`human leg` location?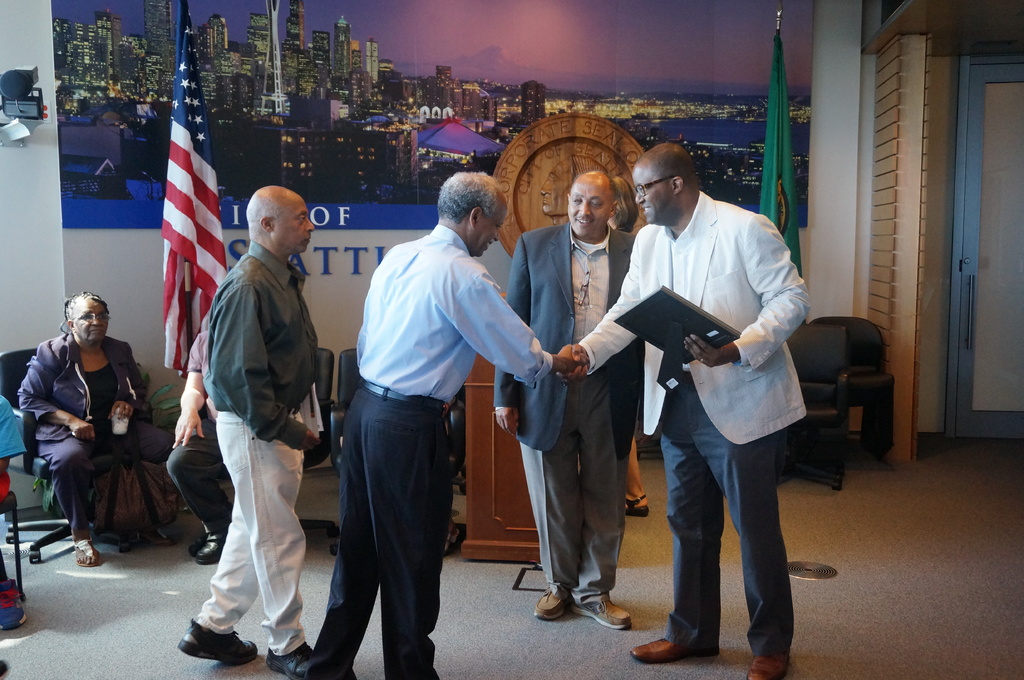
Rect(173, 494, 272, 676)
